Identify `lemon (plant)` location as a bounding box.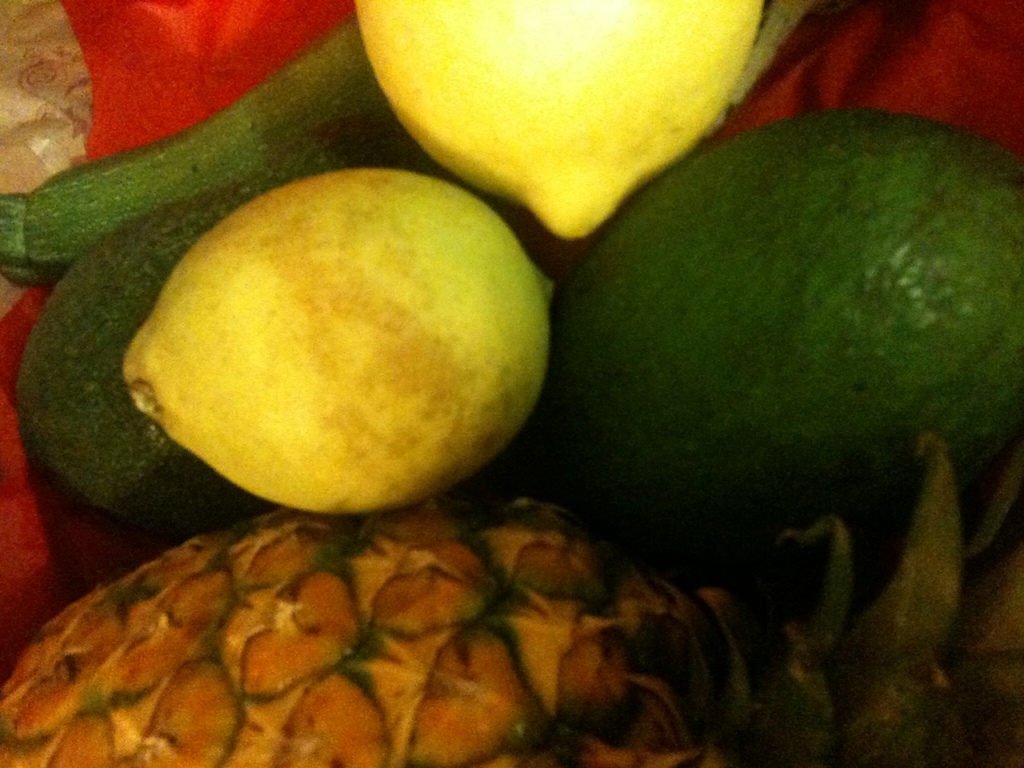
[353, 0, 766, 240].
